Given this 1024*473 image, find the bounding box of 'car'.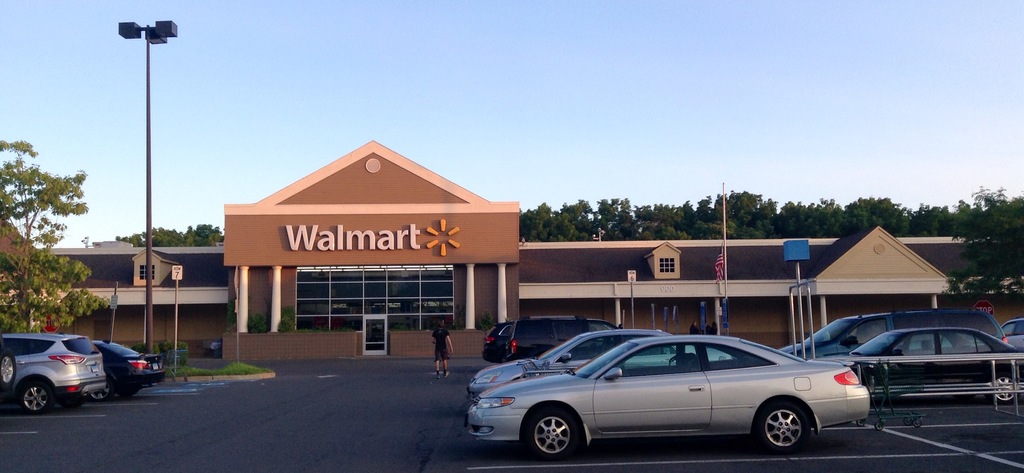
crop(3, 333, 107, 415).
